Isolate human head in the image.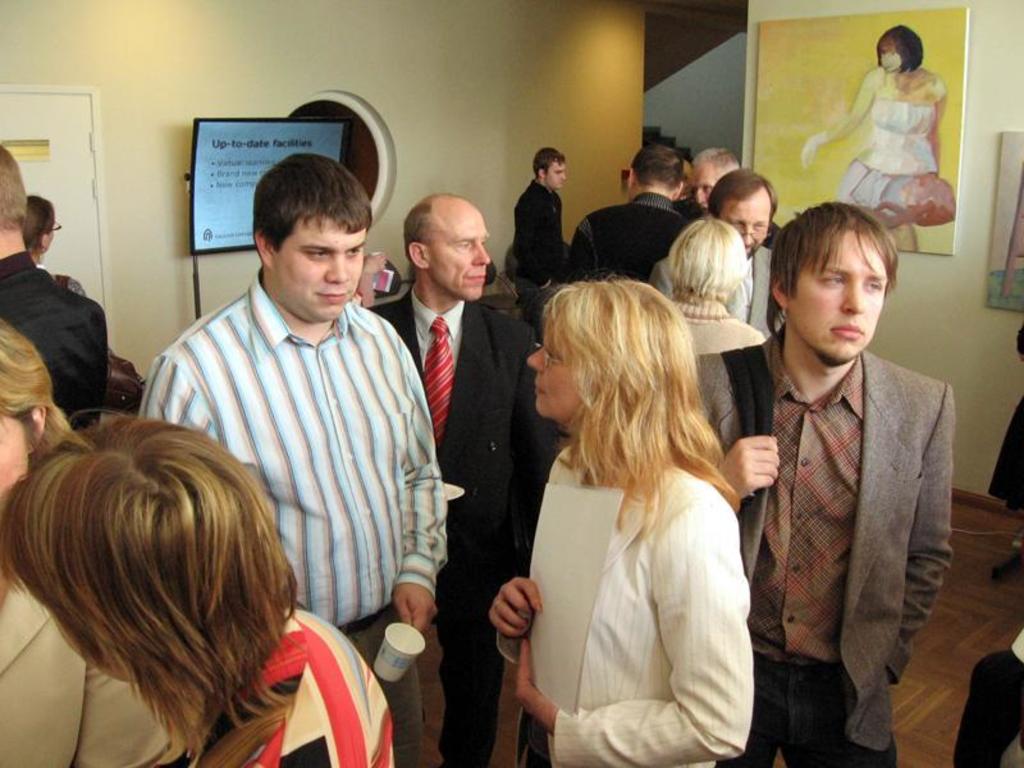
Isolated region: (0,421,291,687).
